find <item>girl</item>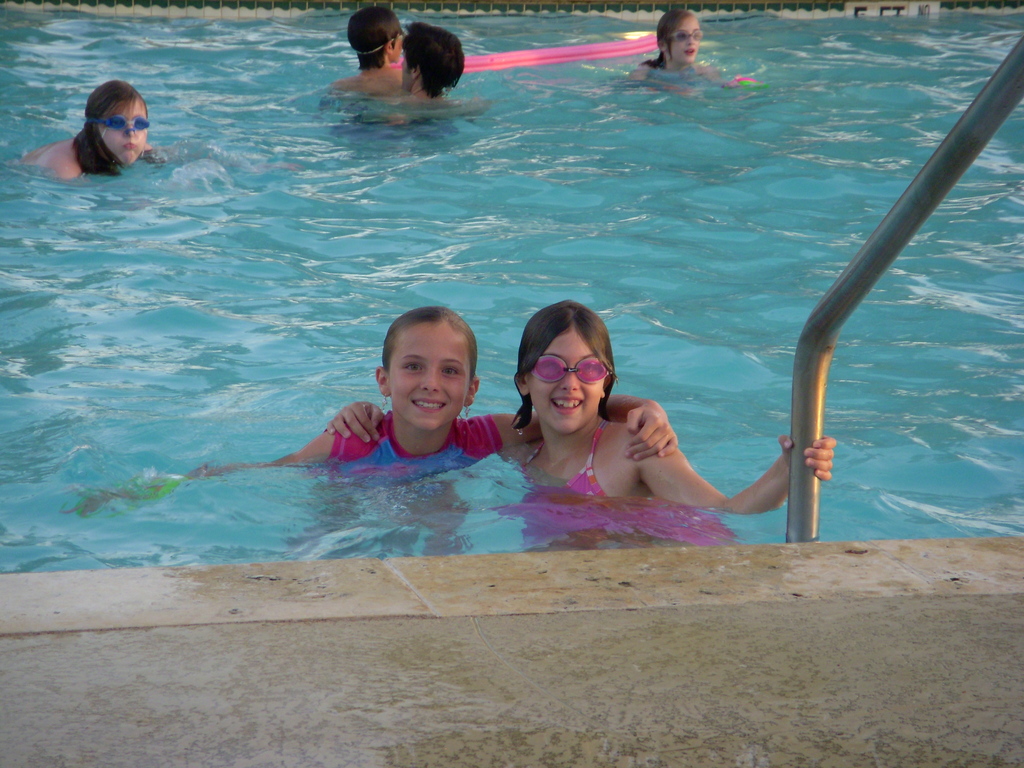
bbox(17, 80, 163, 179)
